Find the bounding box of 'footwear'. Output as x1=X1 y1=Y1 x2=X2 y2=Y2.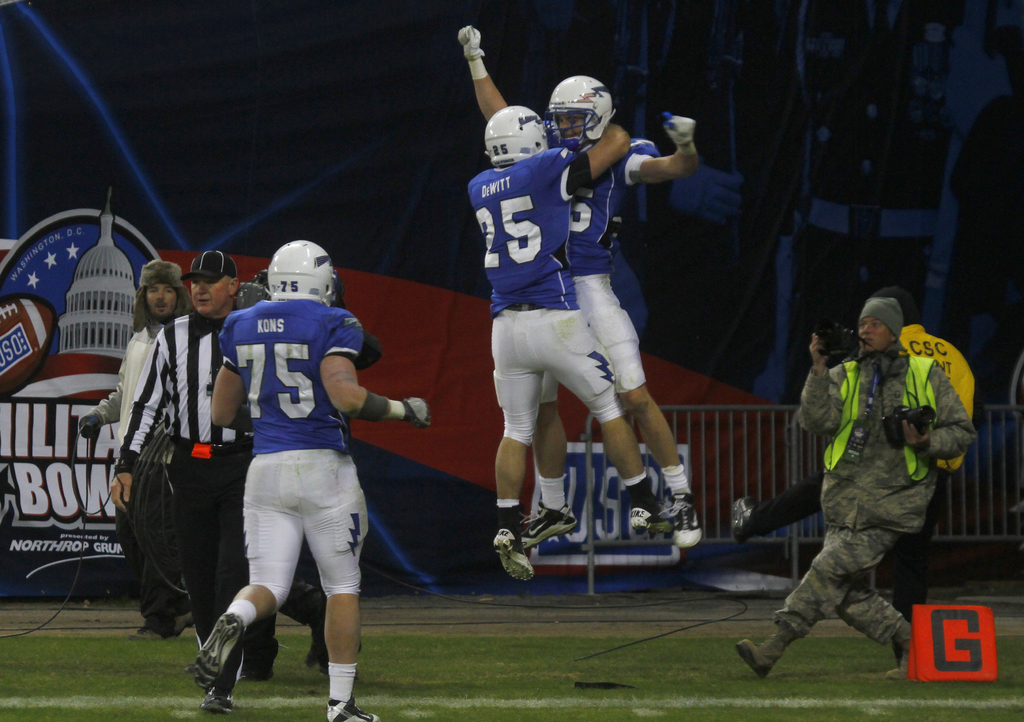
x1=522 y1=502 x2=576 y2=545.
